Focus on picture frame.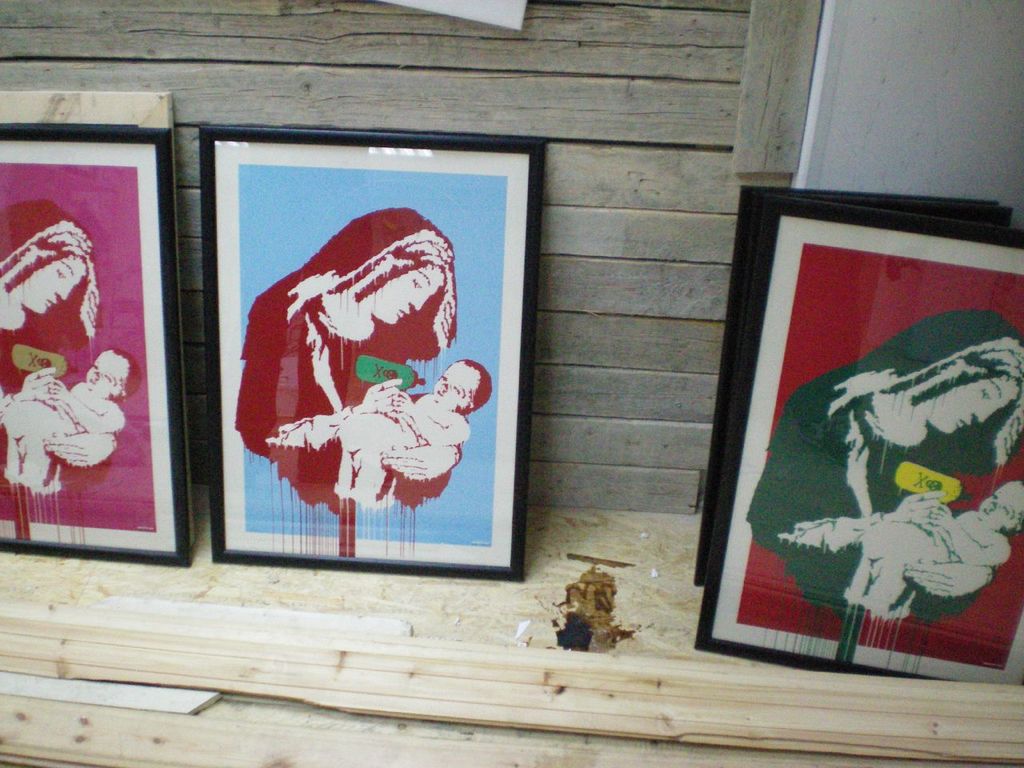
Focused at [x1=694, y1=198, x2=1023, y2=684].
